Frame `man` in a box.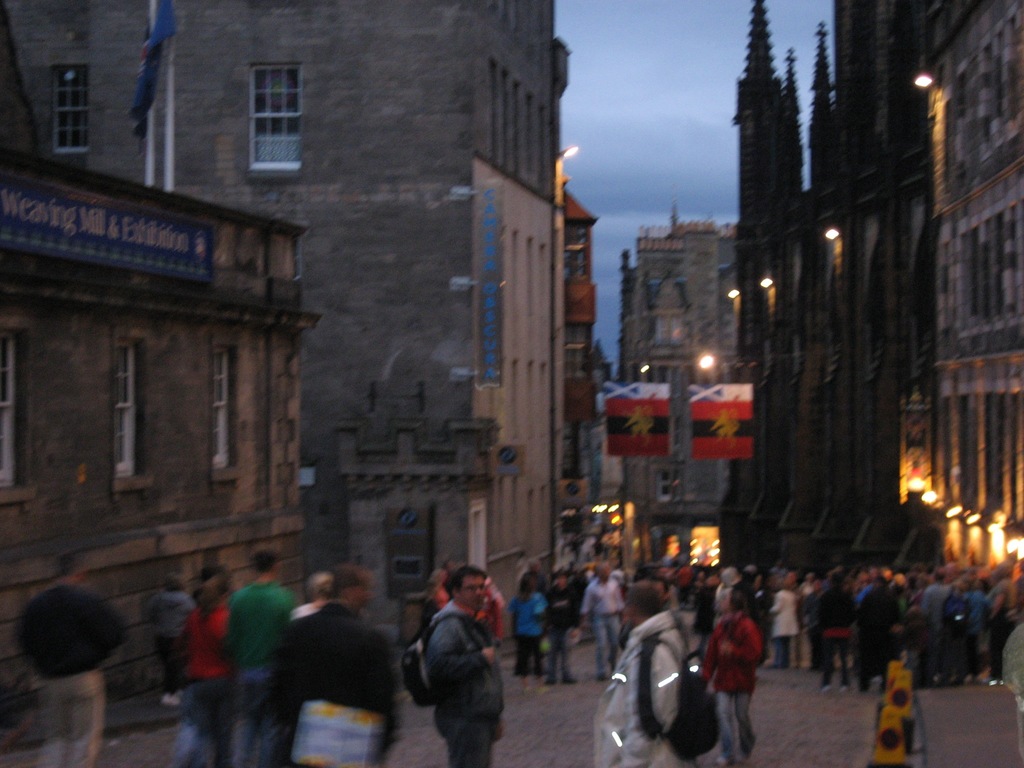
crop(267, 559, 402, 767).
